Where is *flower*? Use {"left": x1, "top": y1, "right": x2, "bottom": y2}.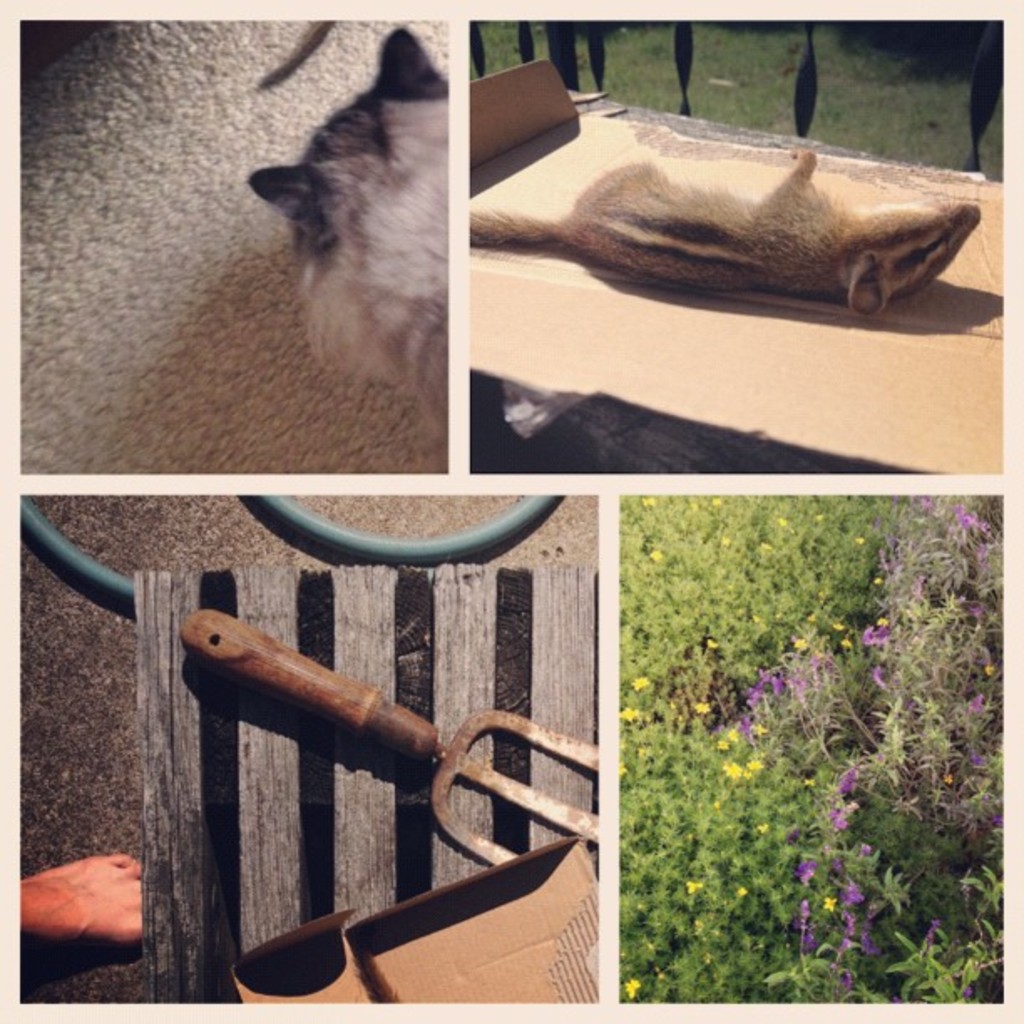
{"left": 857, "top": 840, "right": 867, "bottom": 850}.
